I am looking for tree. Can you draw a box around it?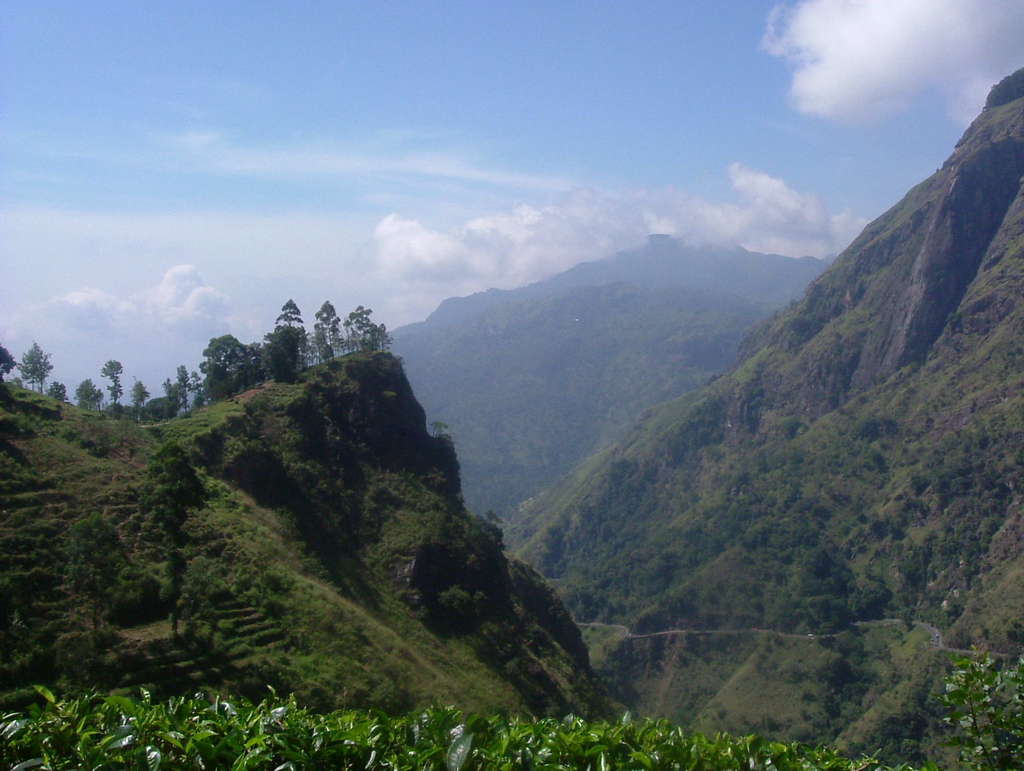
Sure, the bounding box is (left=17, top=340, right=56, bottom=394).
